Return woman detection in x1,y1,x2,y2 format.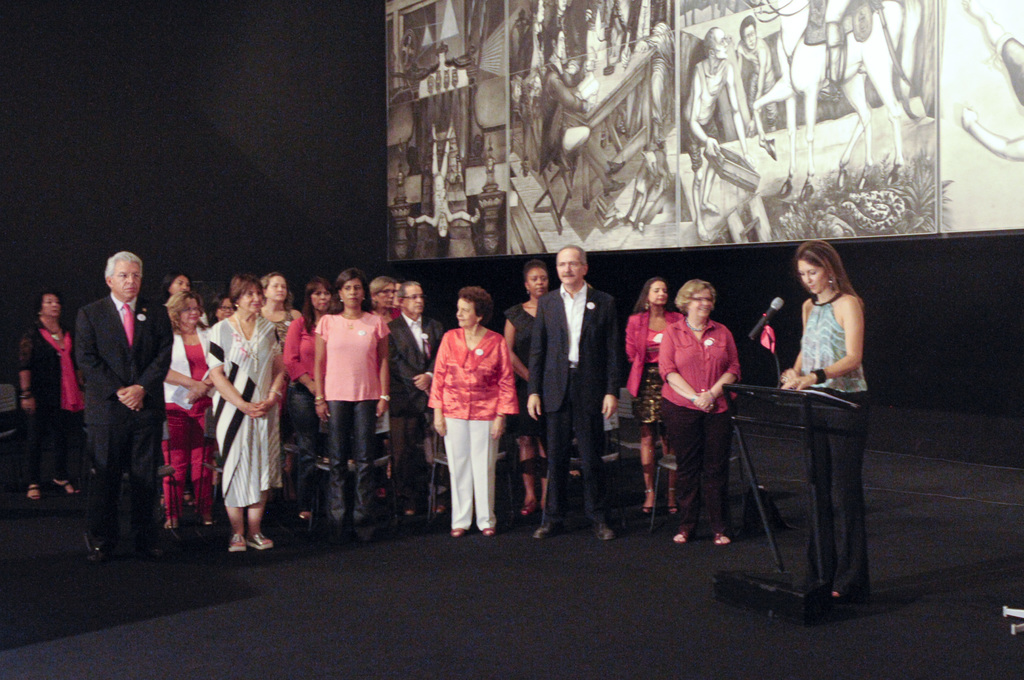
285,270,335,511.
